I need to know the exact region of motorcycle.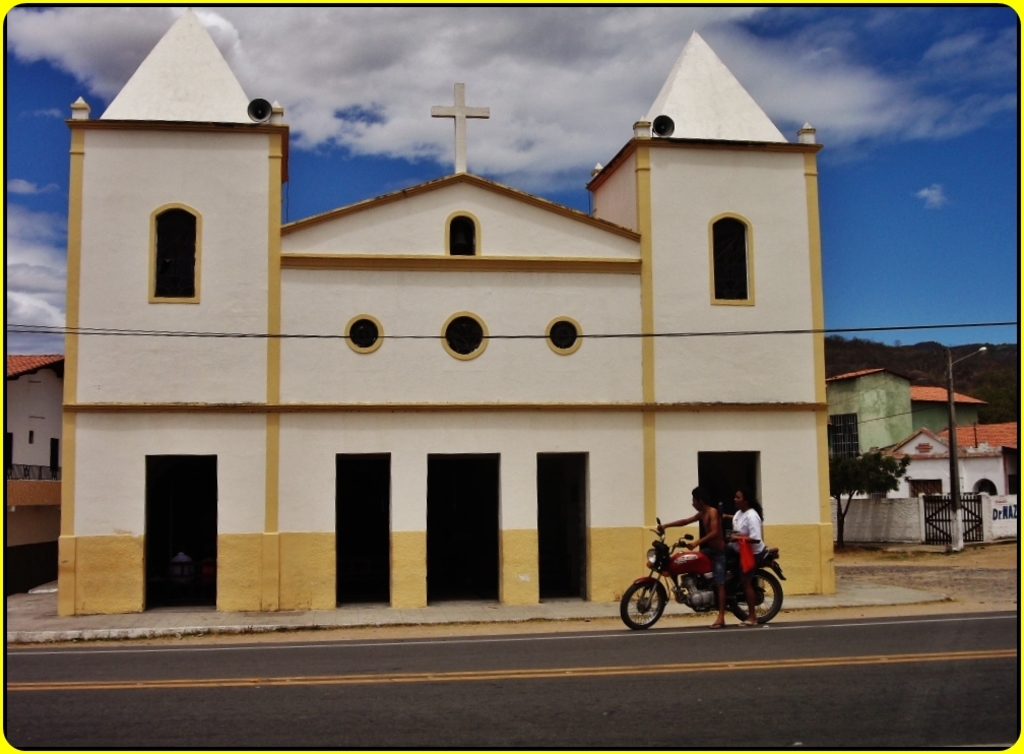
Region: bbox(619, 523, 787, 636).
